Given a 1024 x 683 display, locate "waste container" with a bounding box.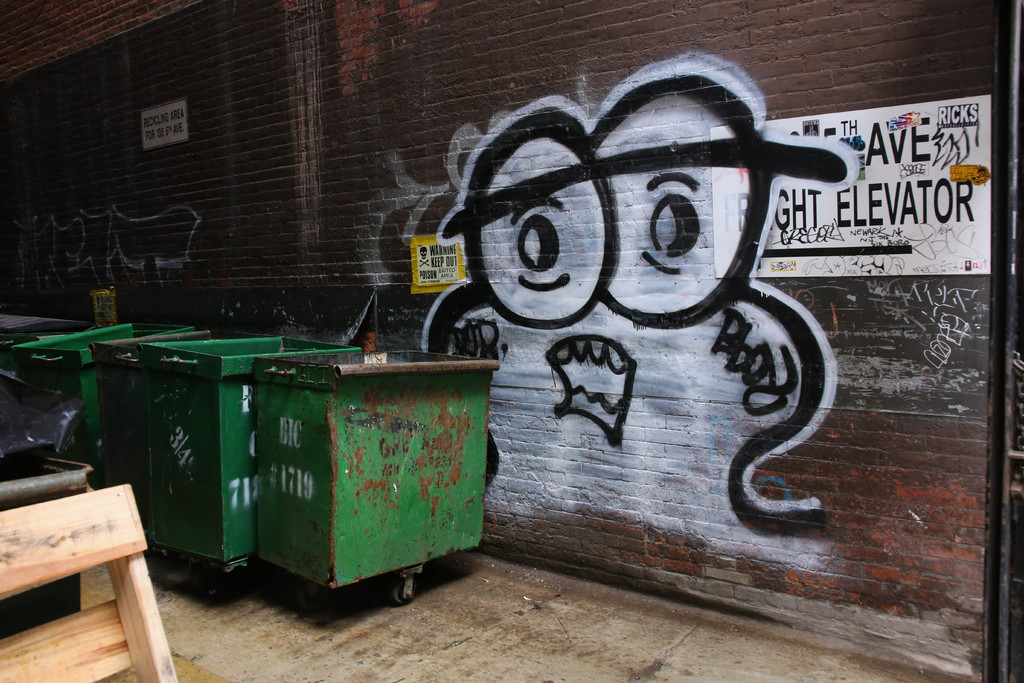
Located: l=253, t=337, r=504, b=609.
